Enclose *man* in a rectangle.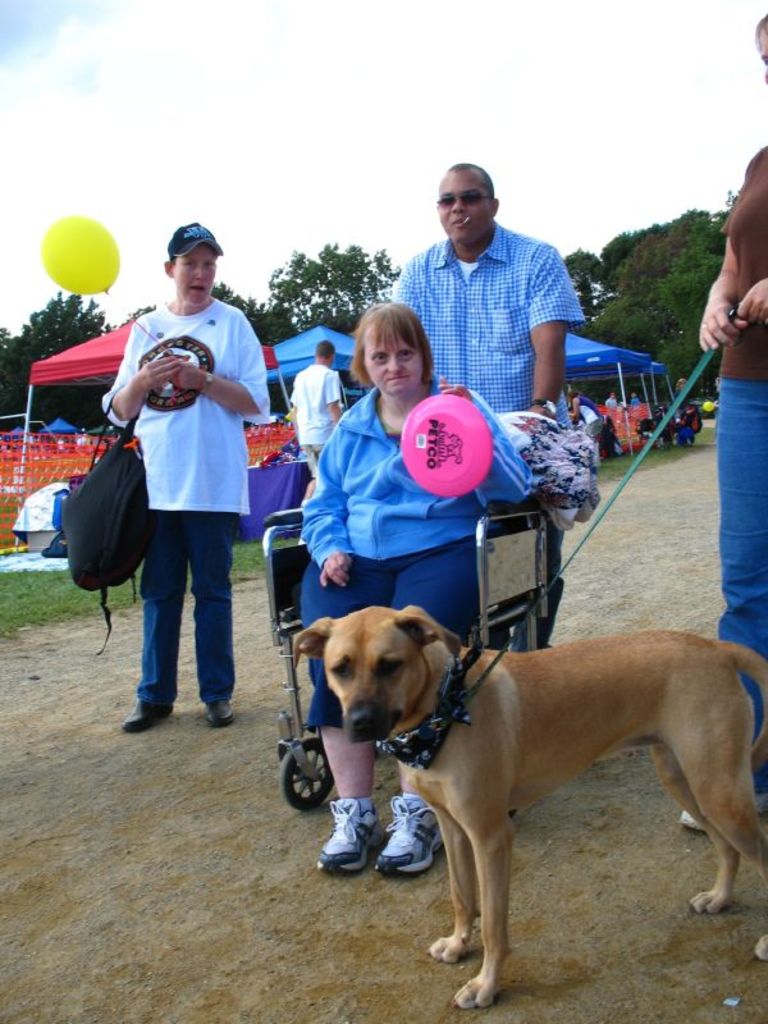
<region>383, 160, 586, 648</region>.
